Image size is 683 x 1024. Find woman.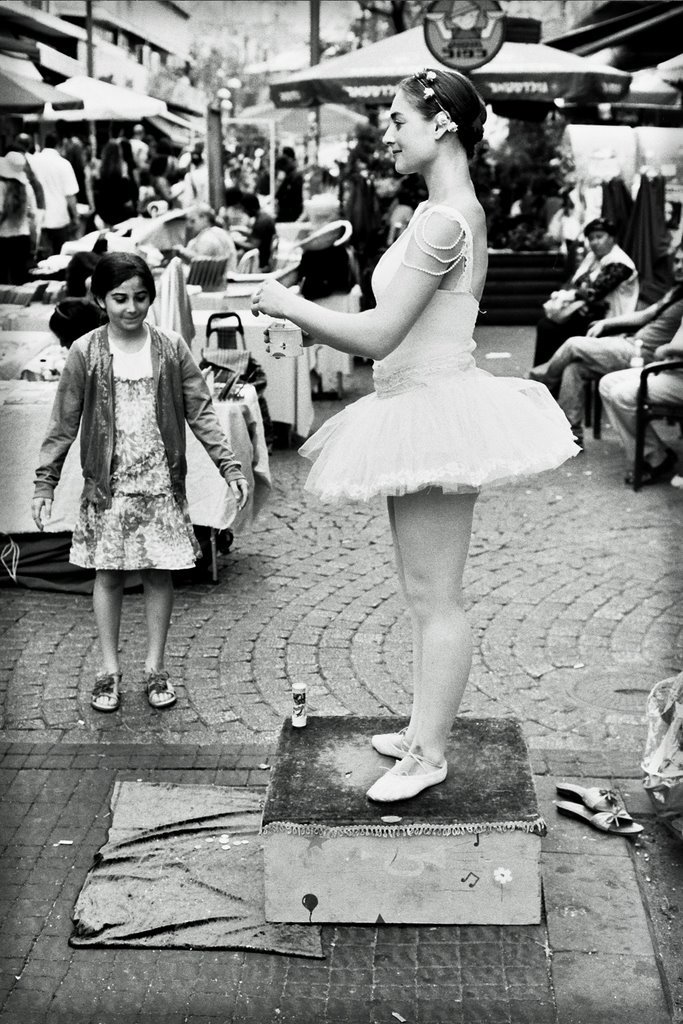
242/70/563/795.
